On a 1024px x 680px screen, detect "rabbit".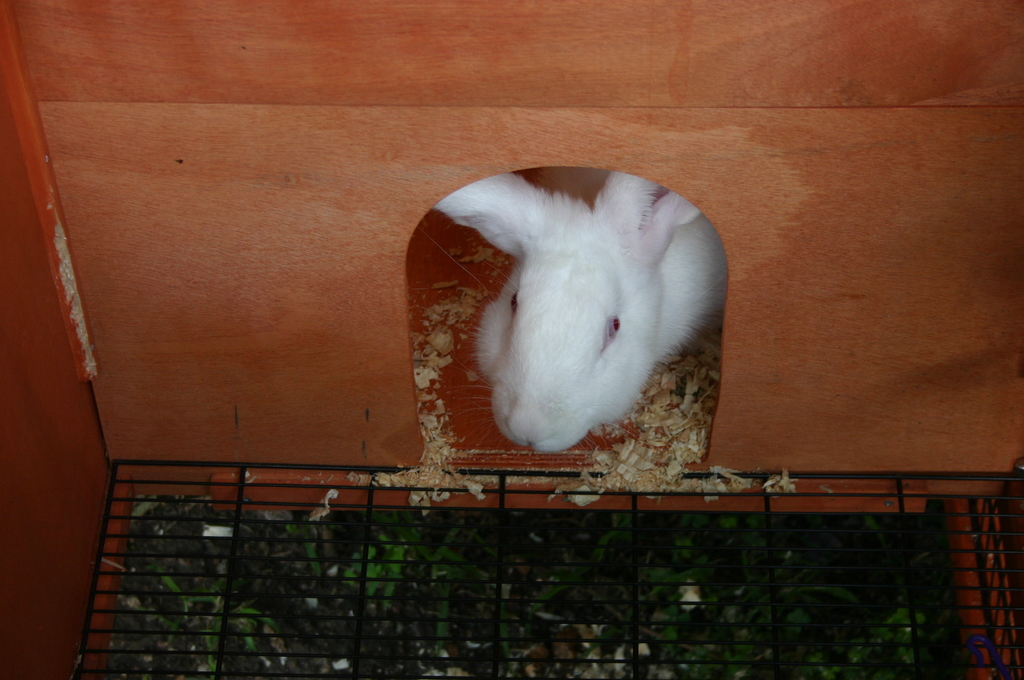
<bbox>435, 174, 727, 457</bbox>.
